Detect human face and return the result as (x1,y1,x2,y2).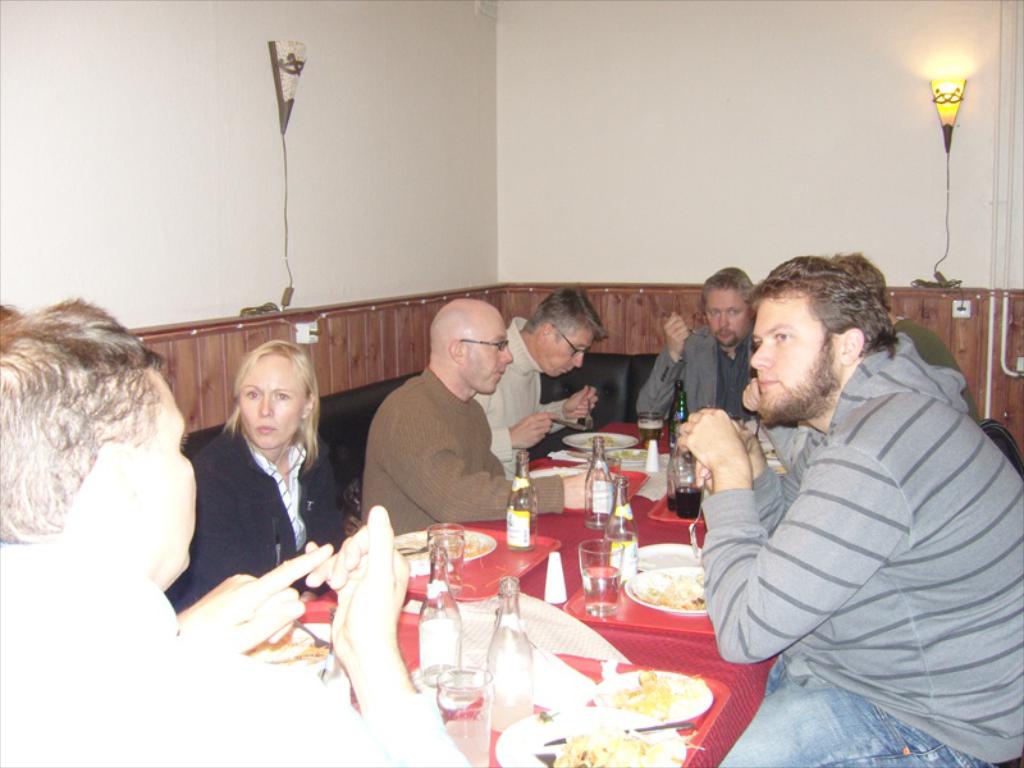
(705,289,749,346).
